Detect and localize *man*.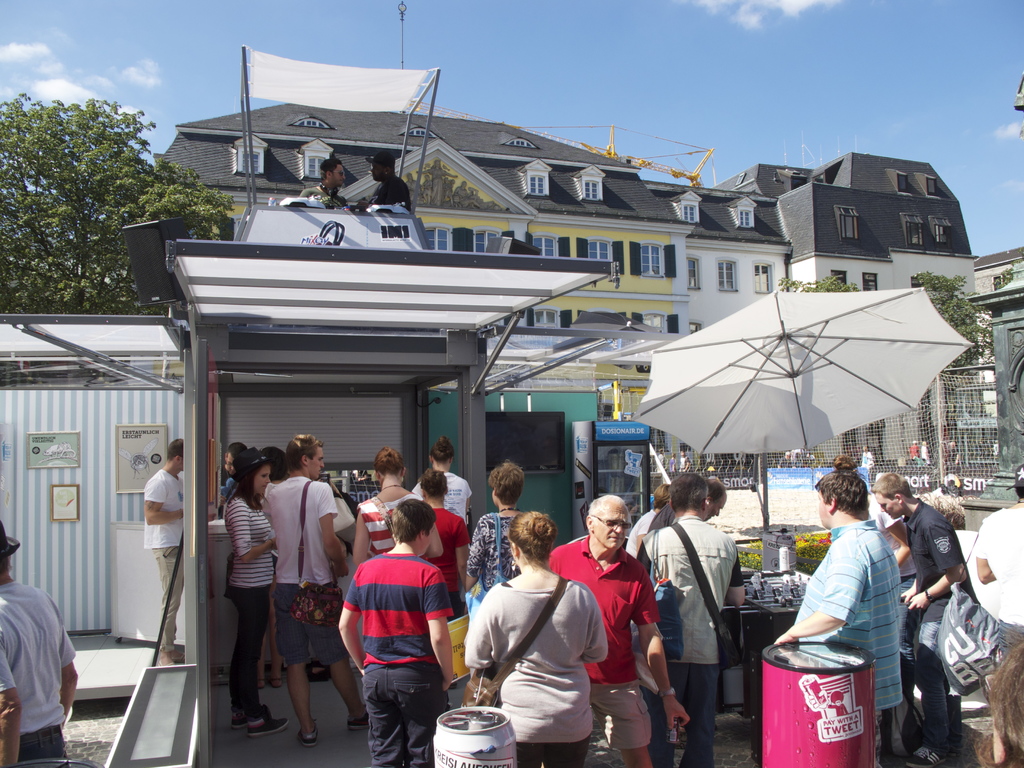
Localized at [x1=0, y1=517, x2=79, y2=767].
